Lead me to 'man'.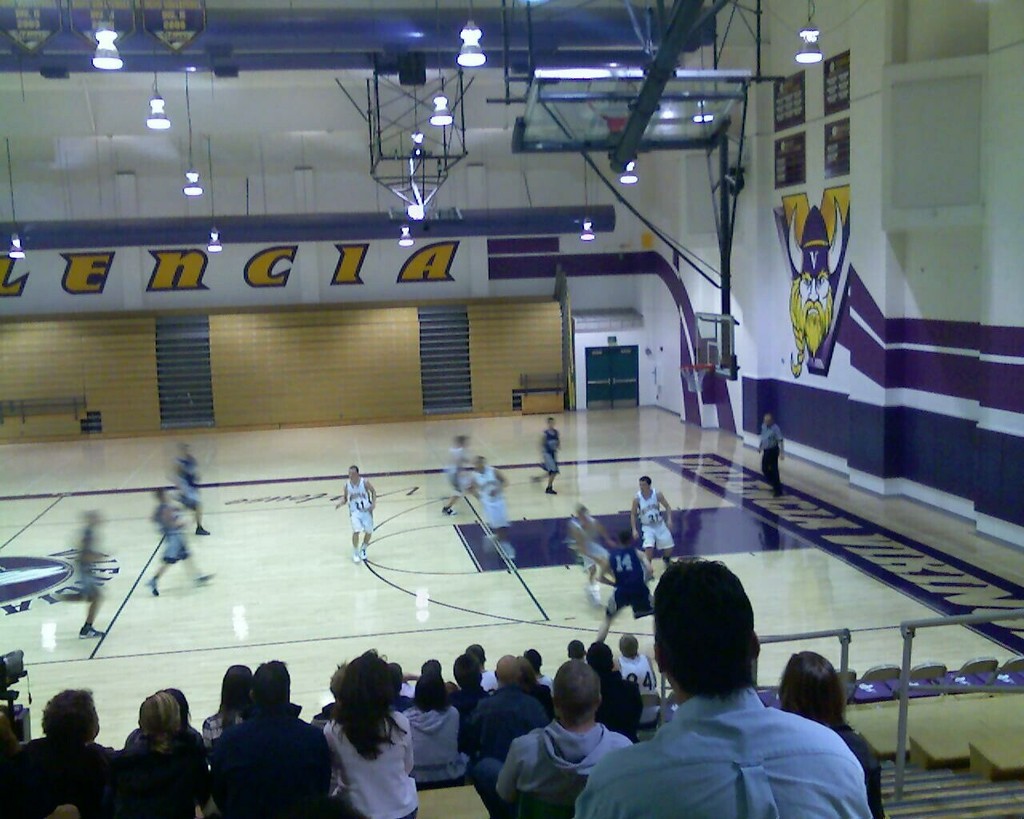
Lead to box=[208, 653, 333, 818].
